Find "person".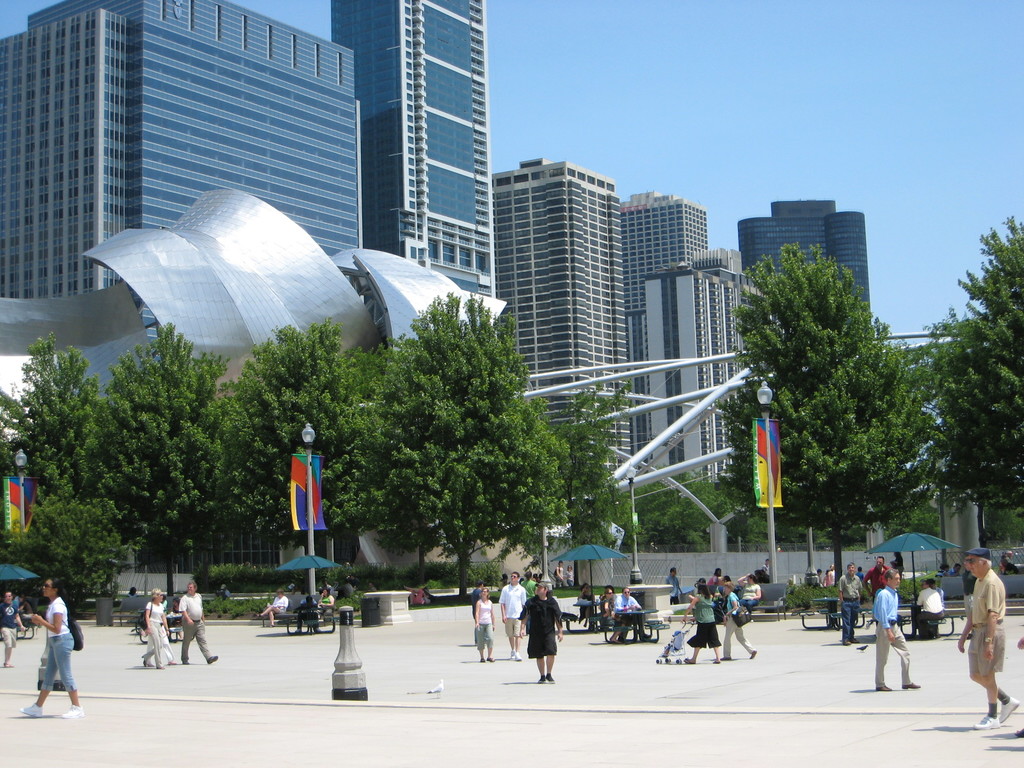
[left=744, top=578, right=758, bottom=611].
